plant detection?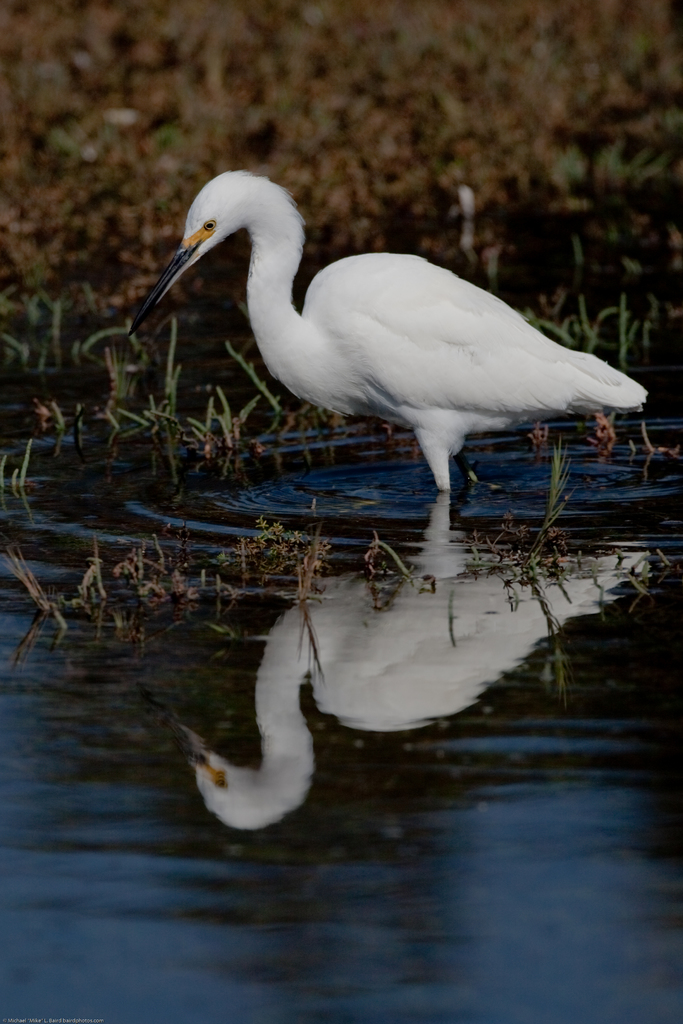
locate(647, 258, 682, 358)
